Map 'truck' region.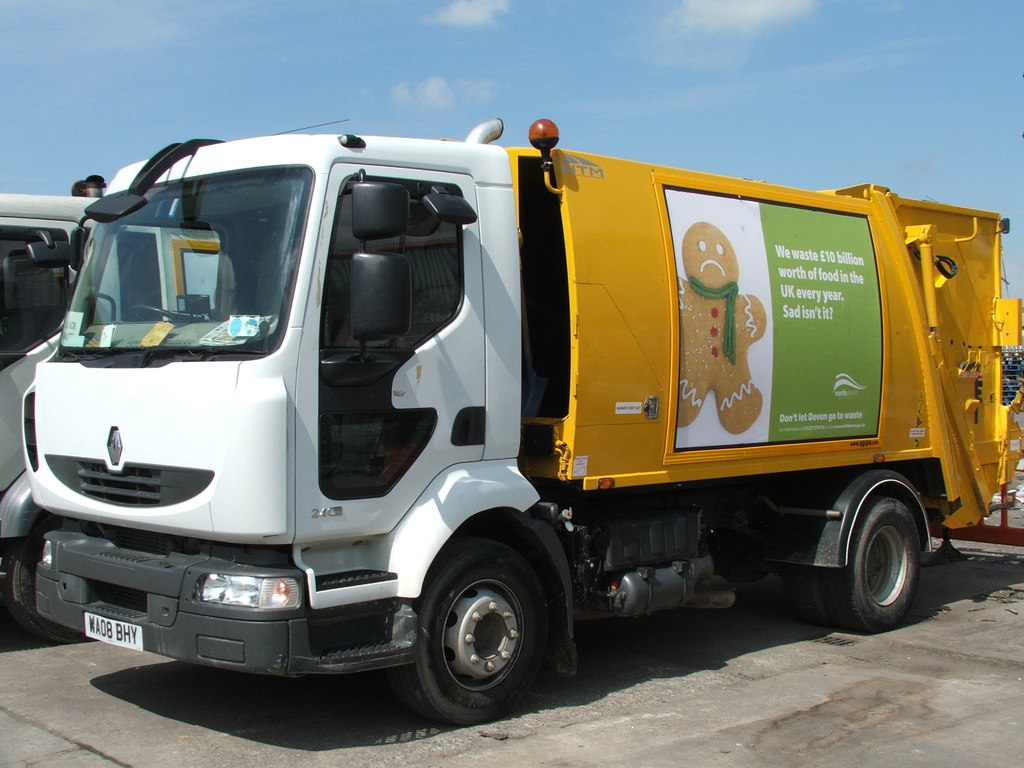
Mapped to bbox=(0, 111, 1023, 733).
